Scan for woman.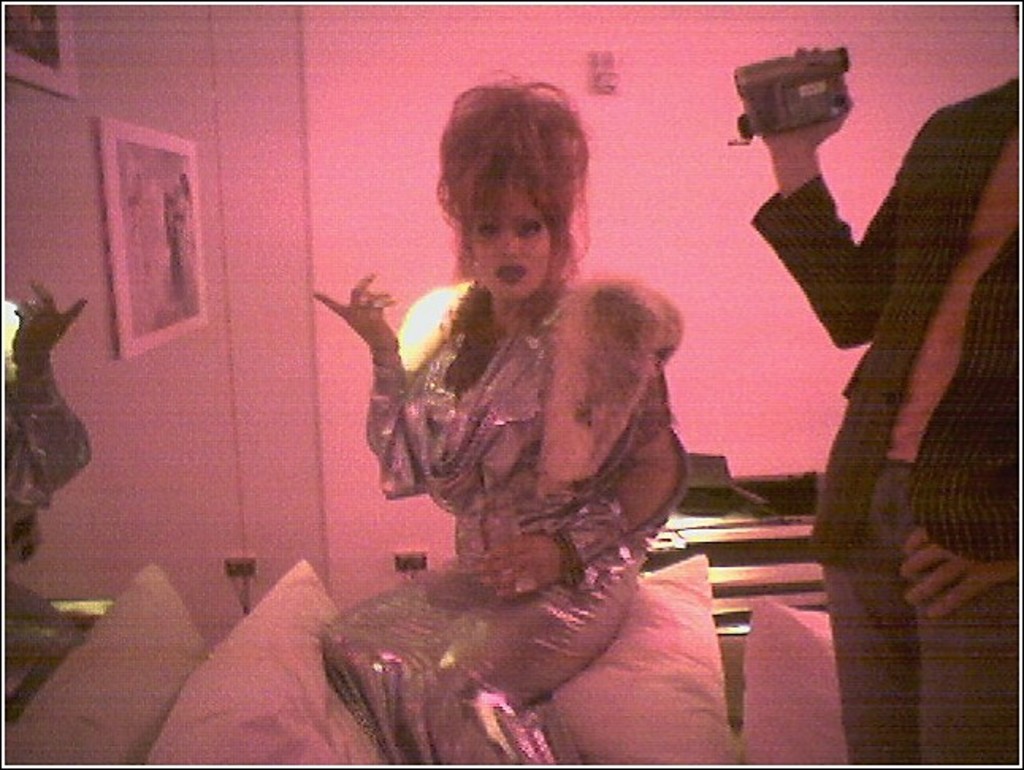
Scan result: crop(295, 98, 709, 767).
